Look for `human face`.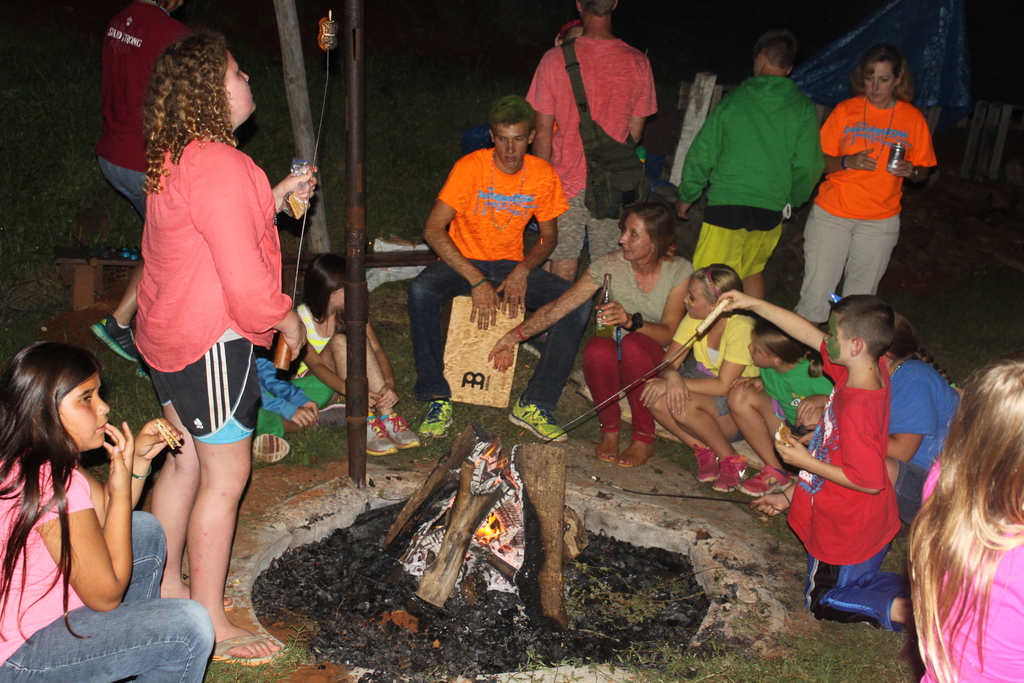
Found: 822,312,852,365.
